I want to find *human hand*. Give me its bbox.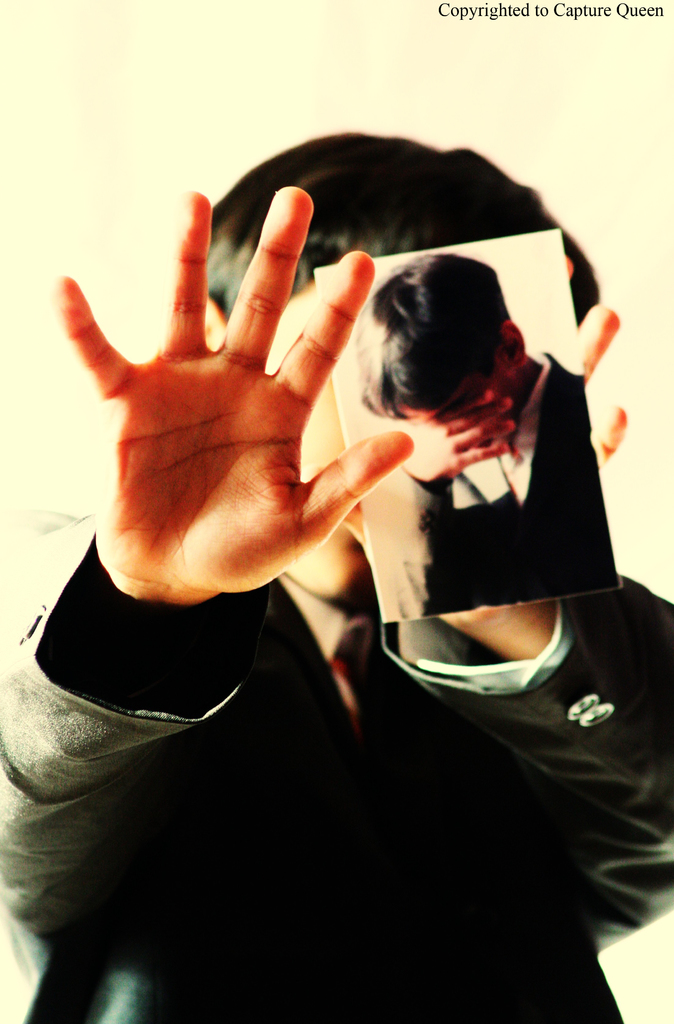
locate(343, 252, 625, 630).
